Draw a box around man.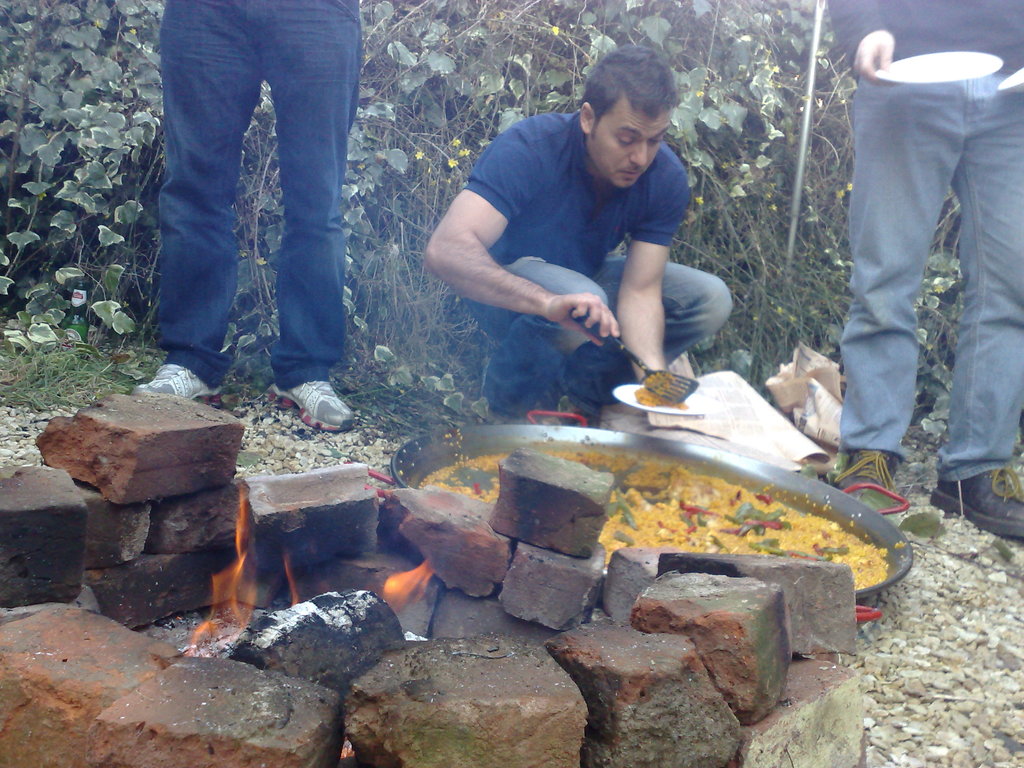
x1=132, y1=0, x2=376, y2=441.
